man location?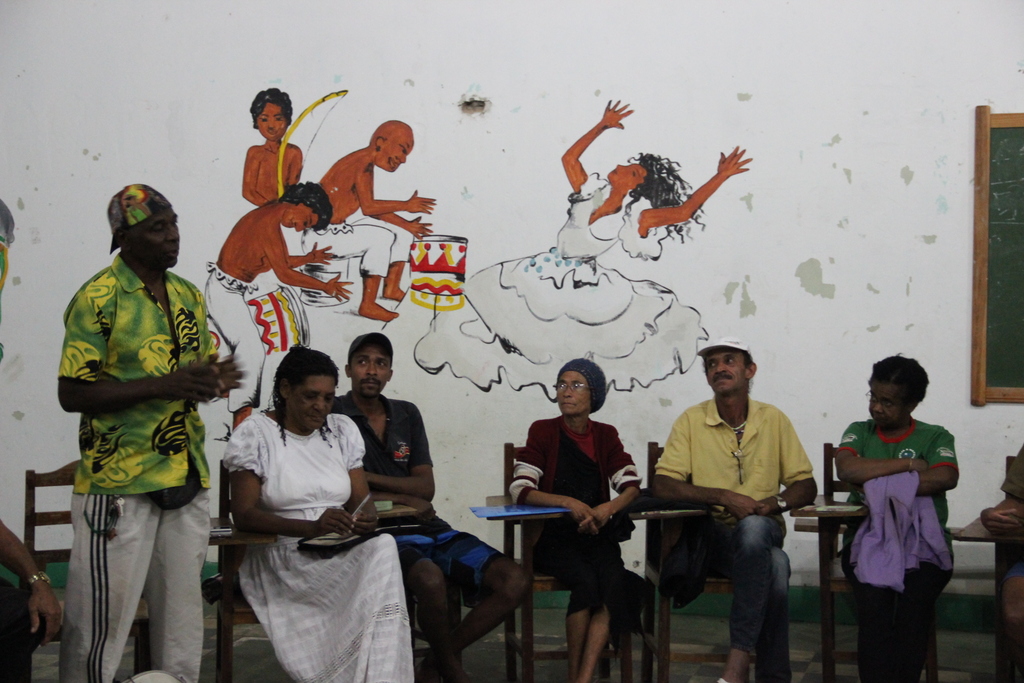
box=[653, 334, 812, 682]
